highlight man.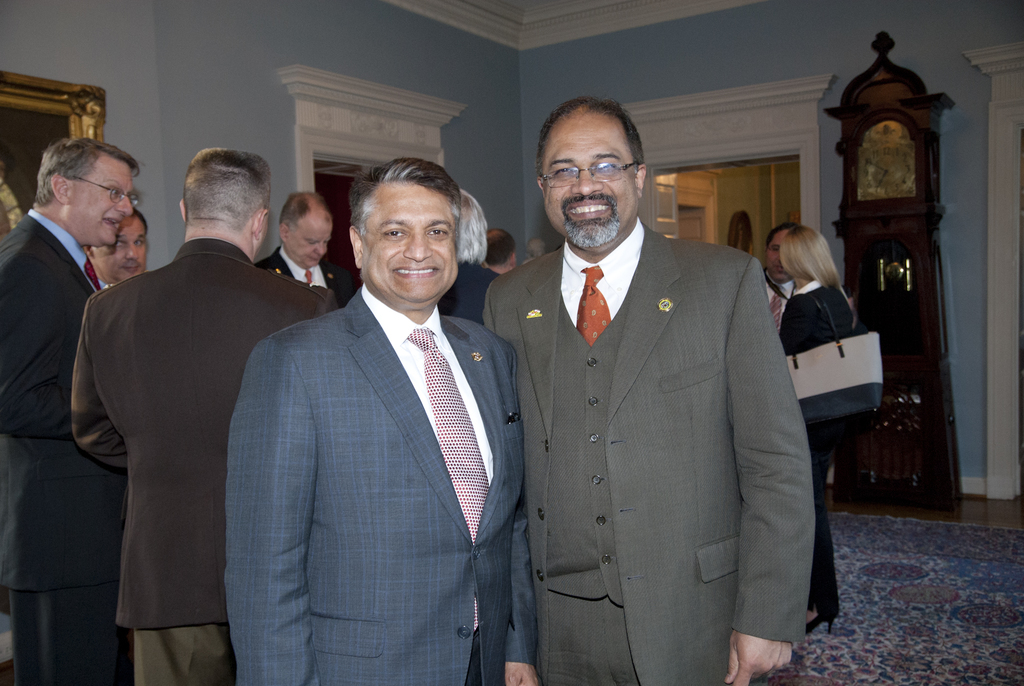
Highlighted region: {"x1": 762, "y1": 222, "x2": 801, "y2": 332}.
